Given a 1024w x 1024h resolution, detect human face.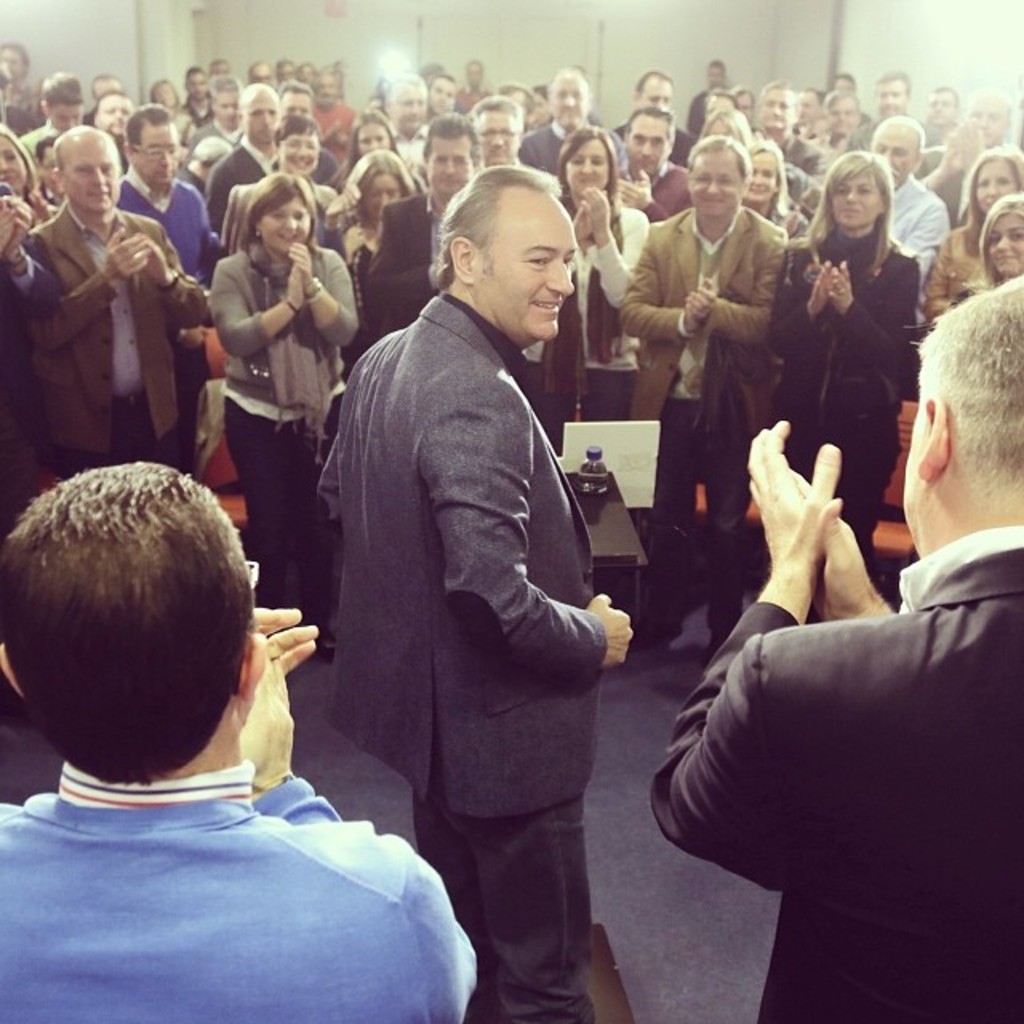
rect(91, 80, 118, 98).
